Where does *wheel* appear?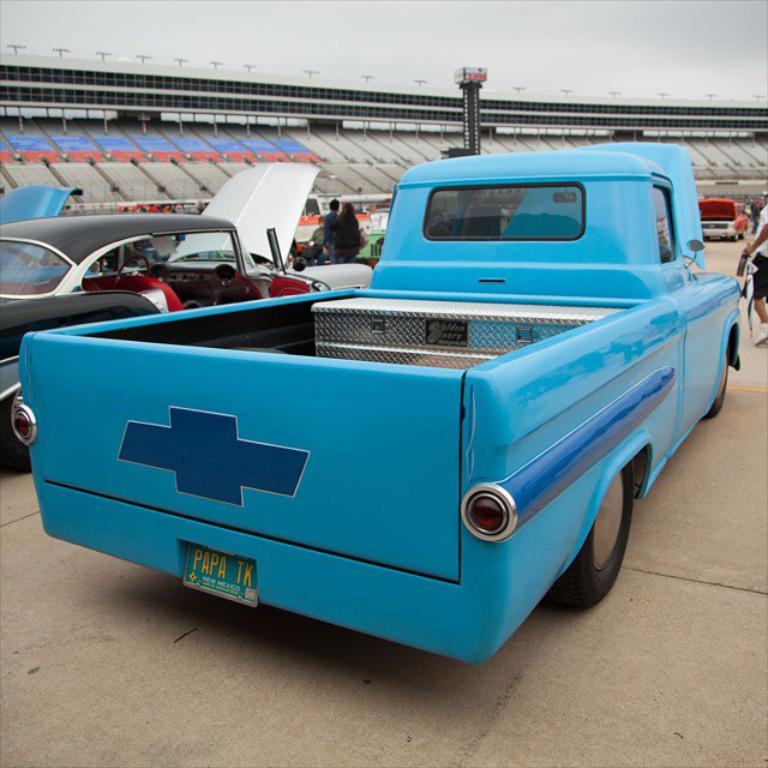
Appears at {"left": 703, "top": 340, "right": 734, "bottom": 421}.
